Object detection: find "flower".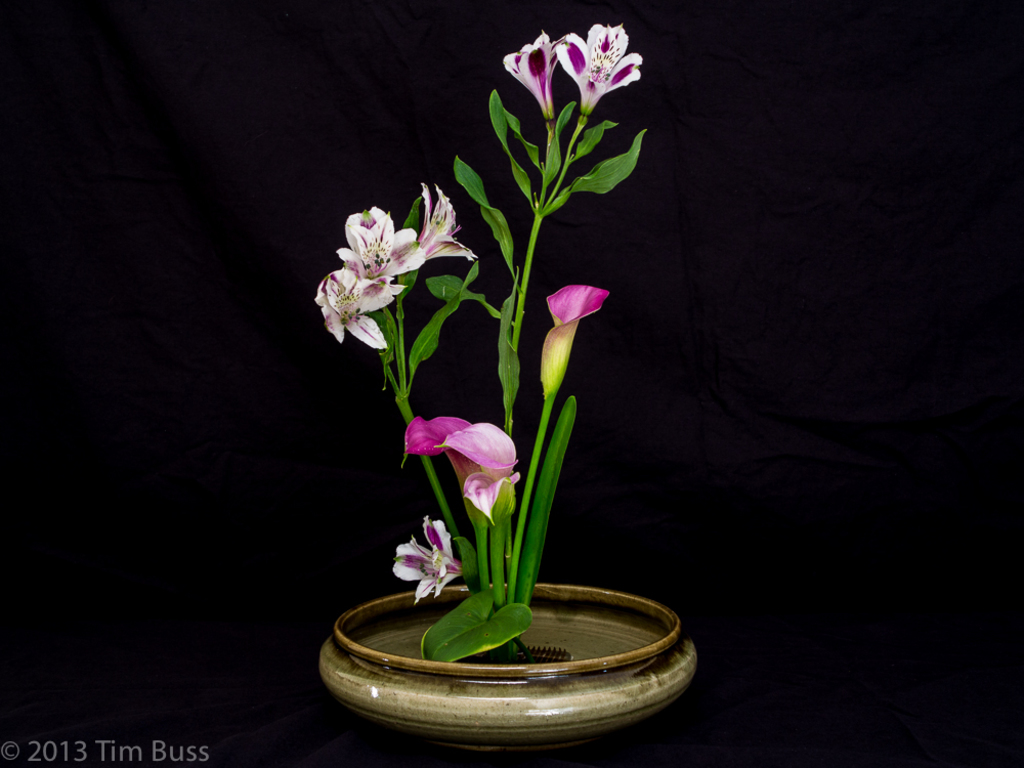
{"left": 528, "top": 6, "right": 649, "bottom": 97}.
